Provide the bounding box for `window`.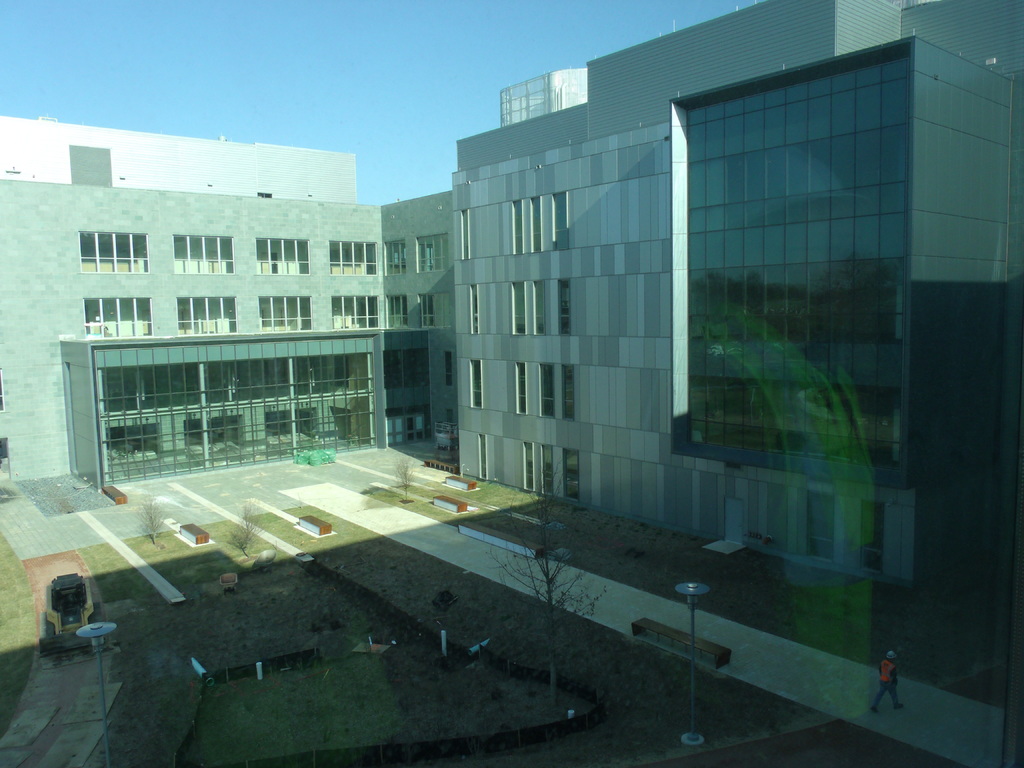
bbox=(566, 450, 582, 497).
